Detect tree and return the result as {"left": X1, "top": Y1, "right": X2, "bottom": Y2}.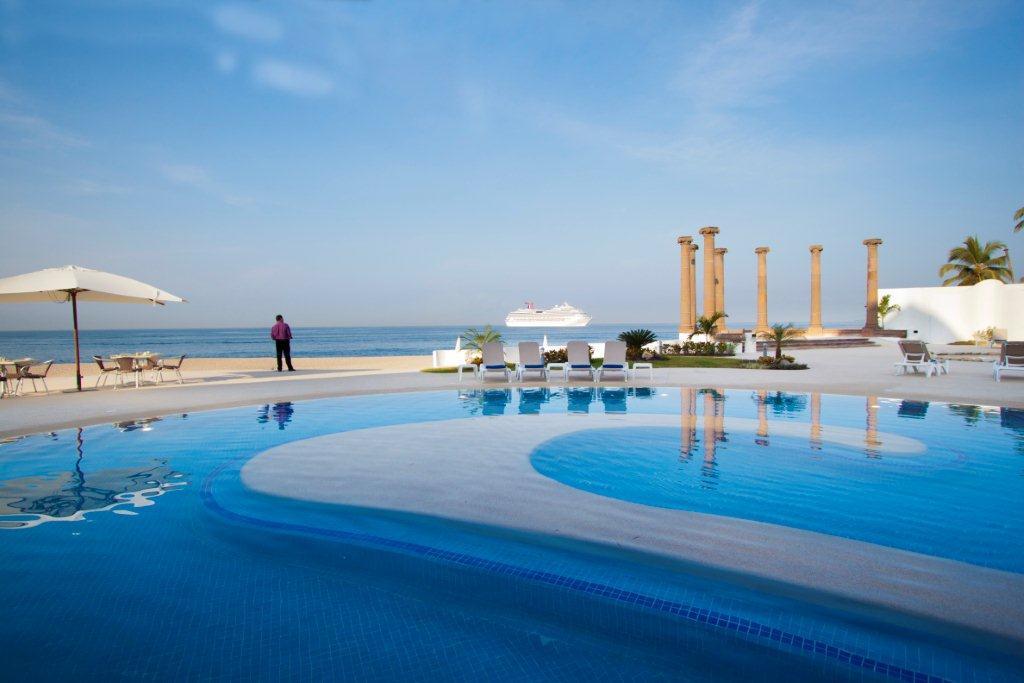
{"left": 1013, "top": 204, "right": 1023, "bottom": 229}.
